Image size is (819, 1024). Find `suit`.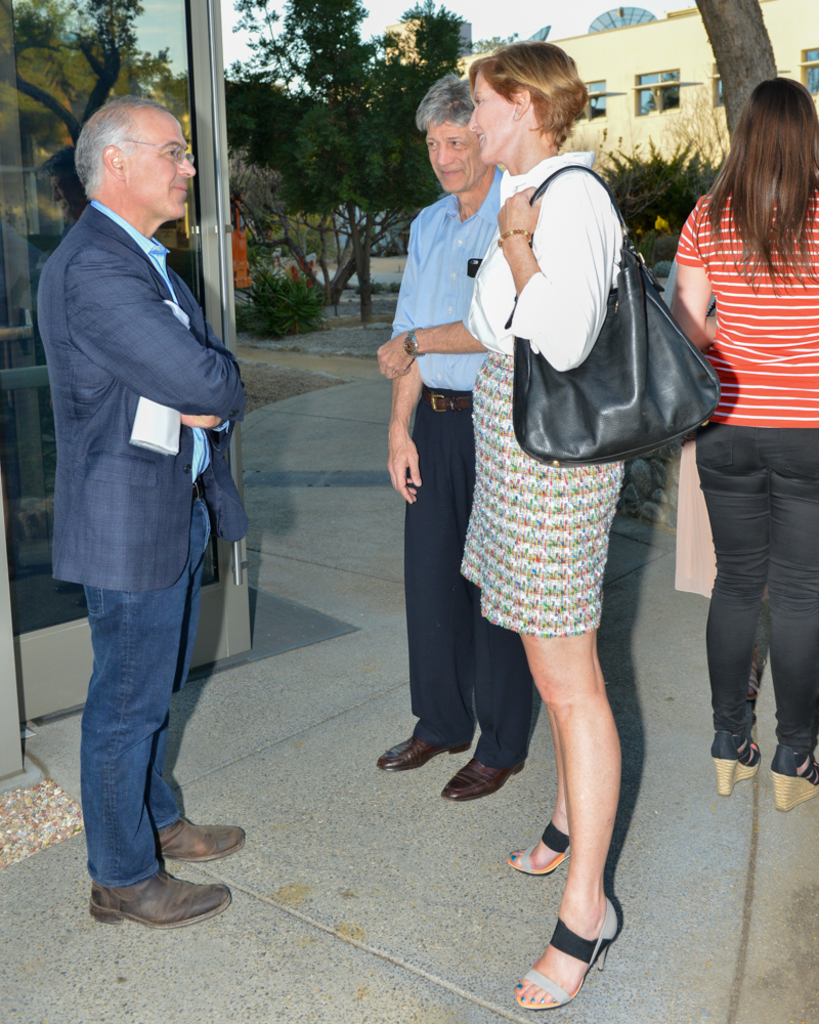
bbox=[46, 190, 250, 899].
